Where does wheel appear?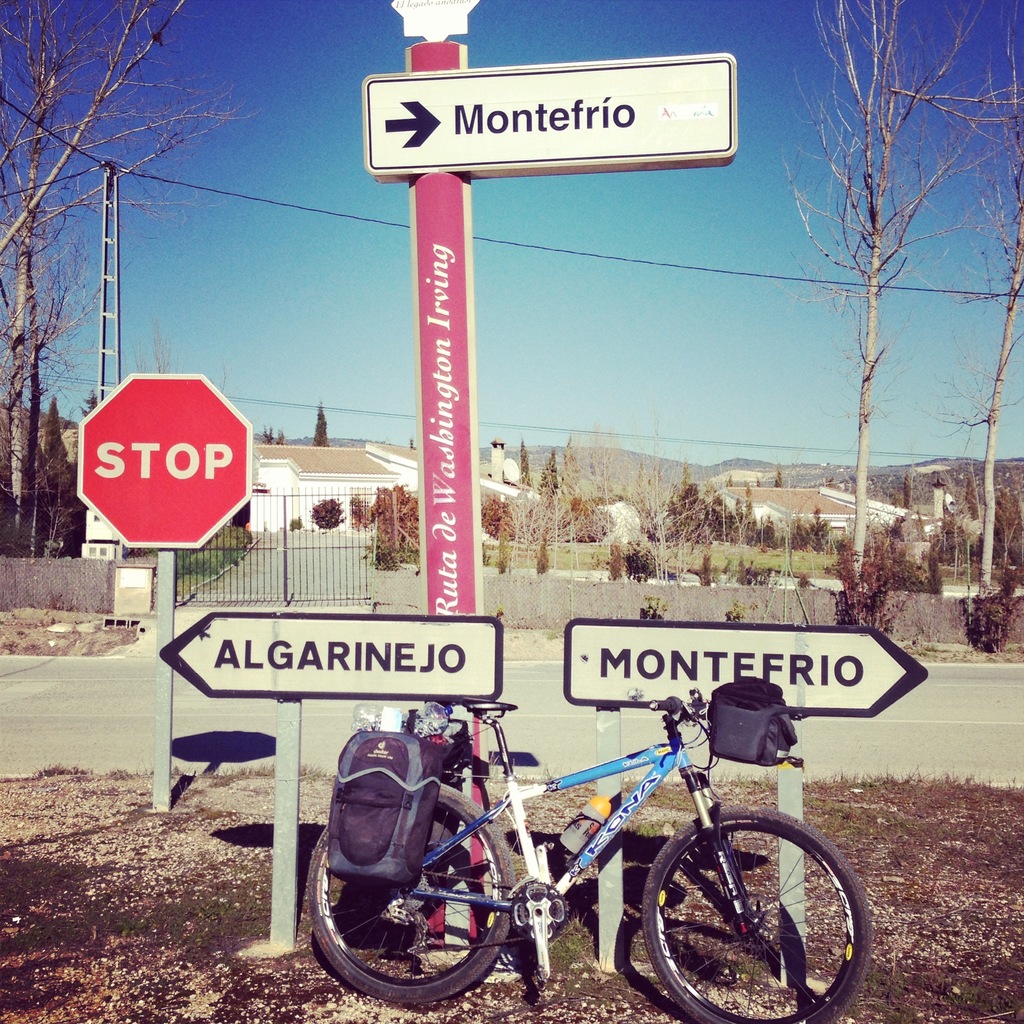
Appears at box(298, 784, 516, 1006).
